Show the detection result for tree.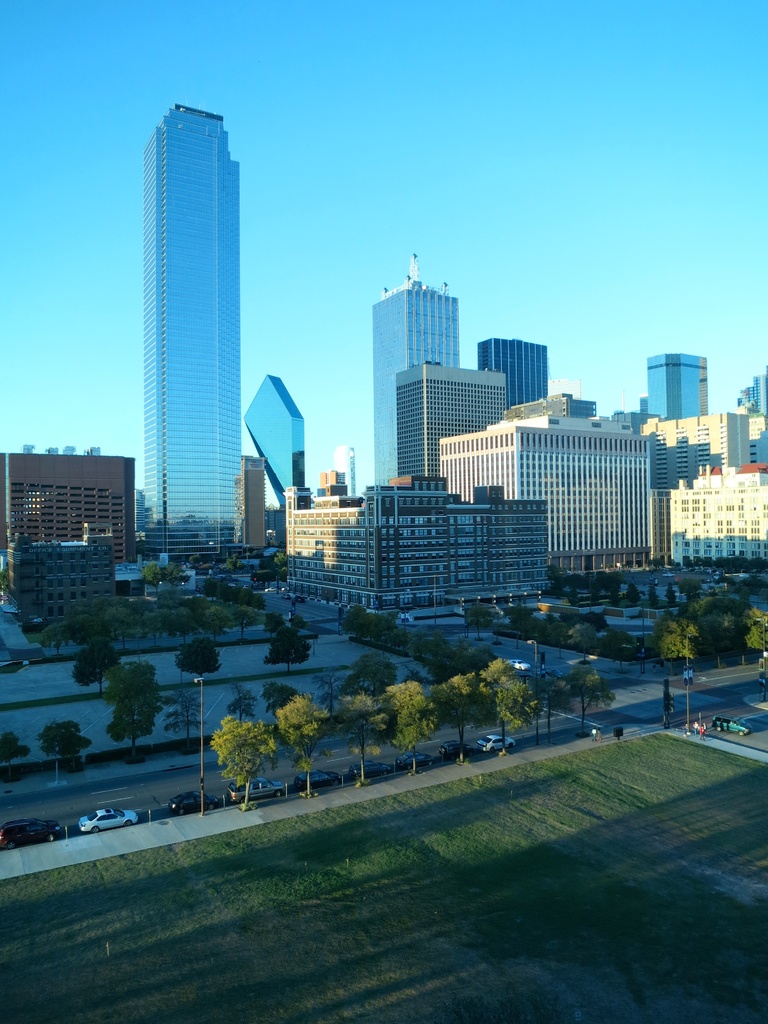
{"left": 529, "top": 673, "right": 578, "bottom": 743}.
